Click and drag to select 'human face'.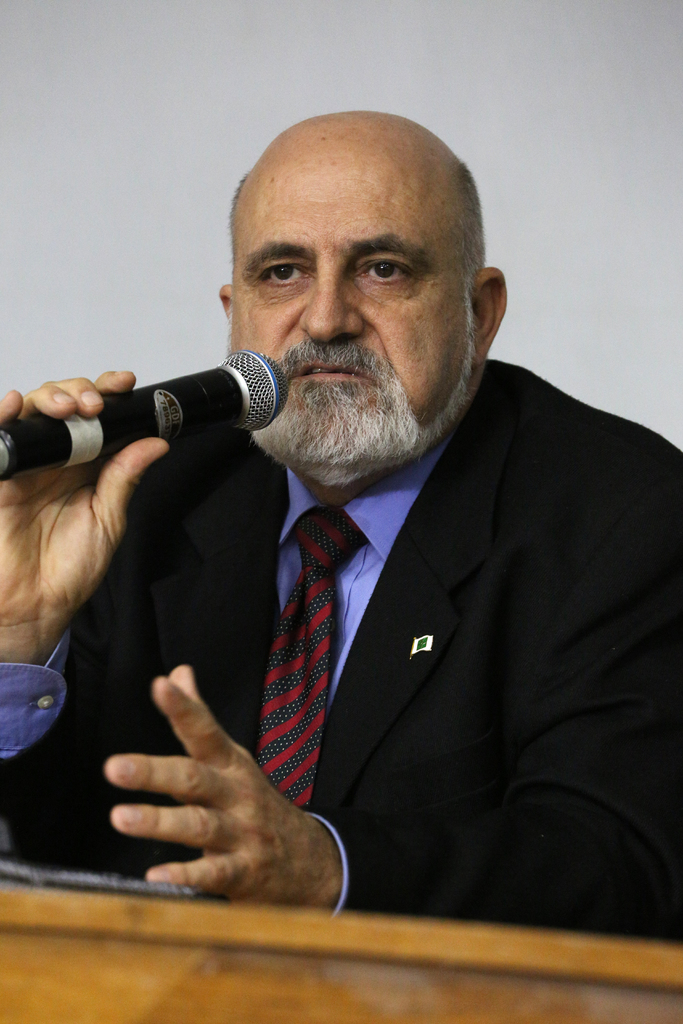
Selection: pyautogui.locateOnScreen(234, 146, 479, 480).
